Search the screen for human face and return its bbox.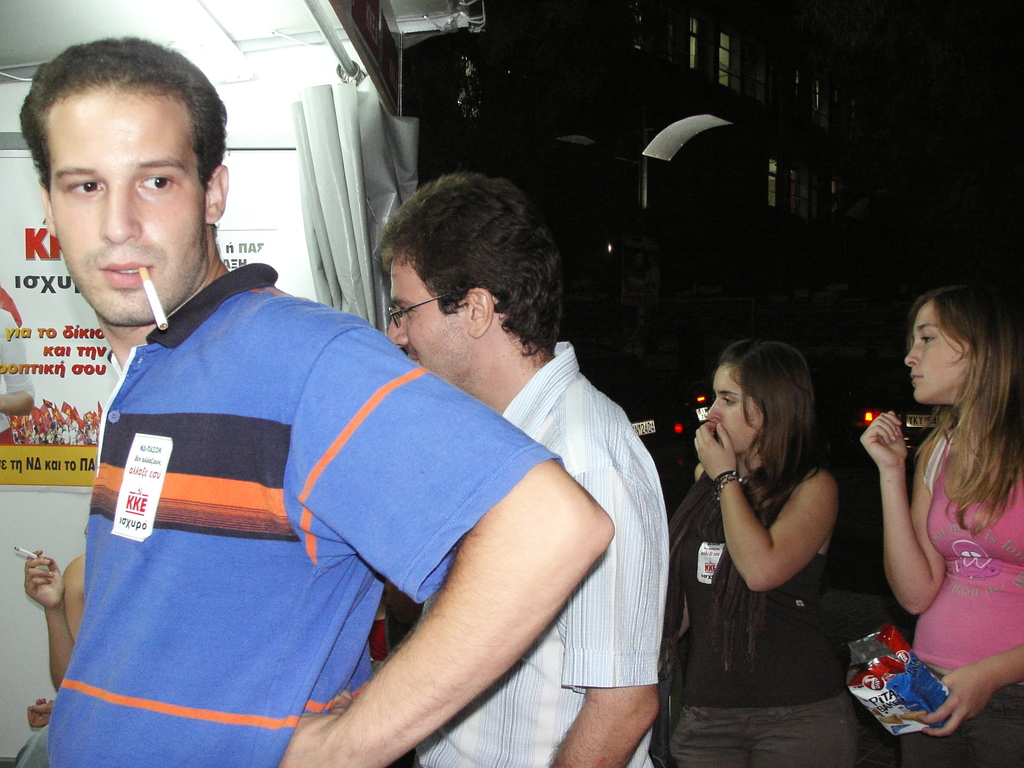
Found: crop(387, 257, 476, 390).
